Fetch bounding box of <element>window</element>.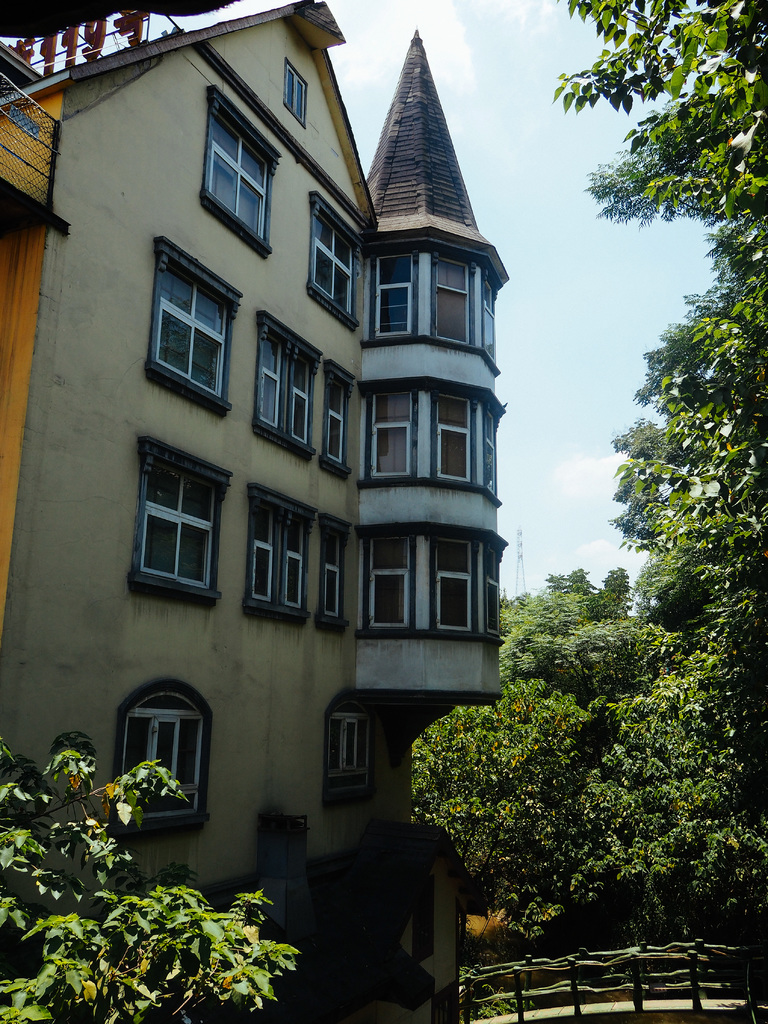
Bbox: left=370, top=253, right=419, bottom=339.
